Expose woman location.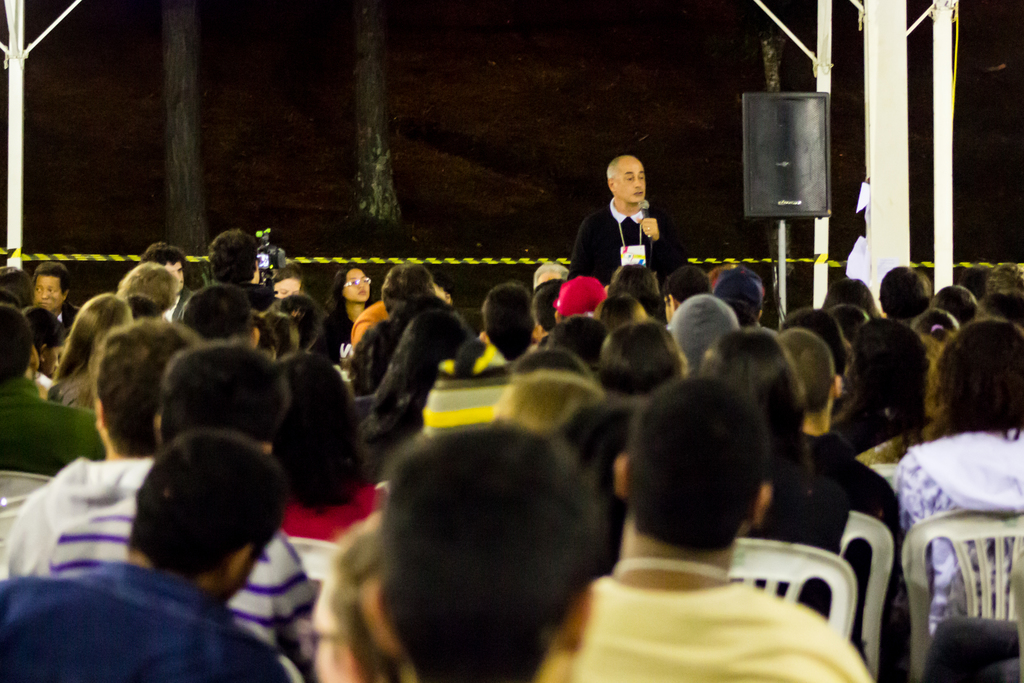
Exposed at 893,315,1023,656.
